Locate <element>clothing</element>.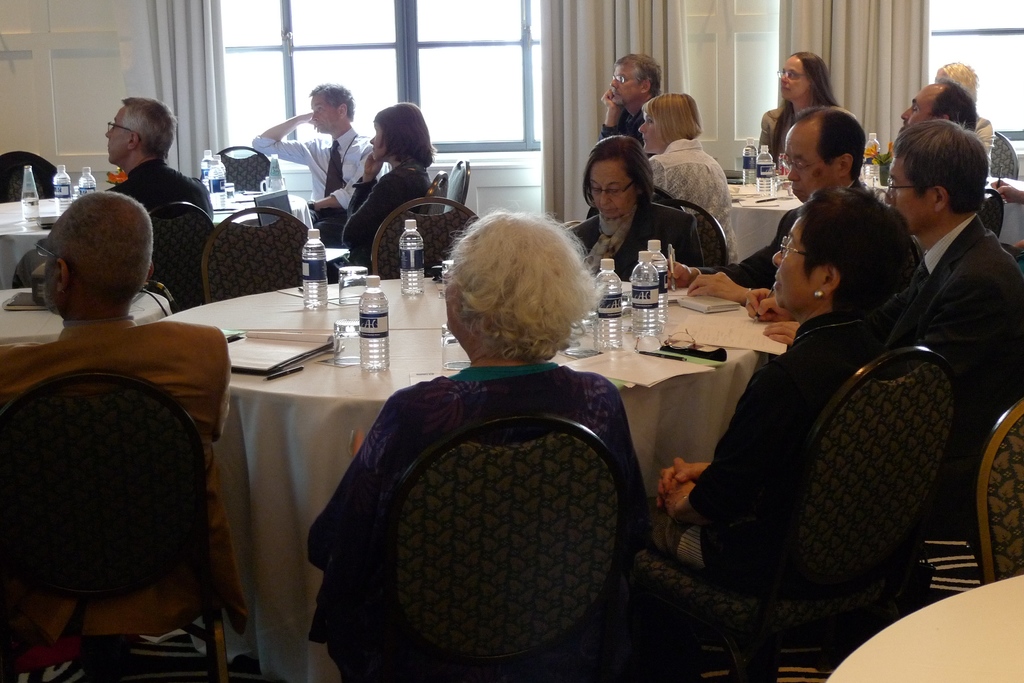
Bounding box: box(766, 109, 811, 151).
